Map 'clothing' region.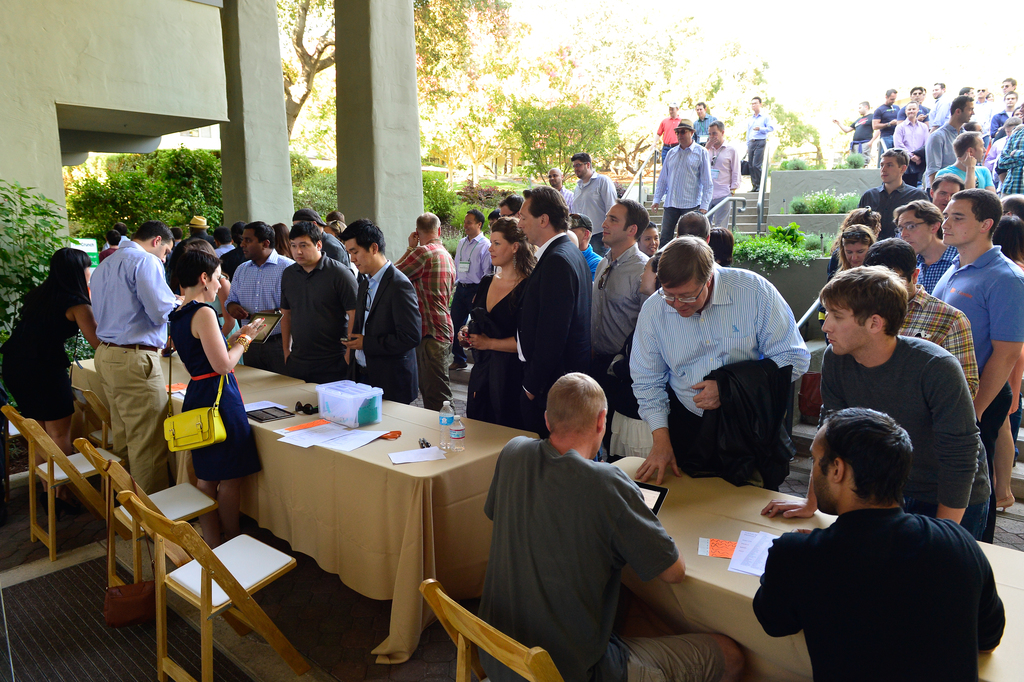
Mapped to <bbox>590, 247, 644, 410</bbox>.
